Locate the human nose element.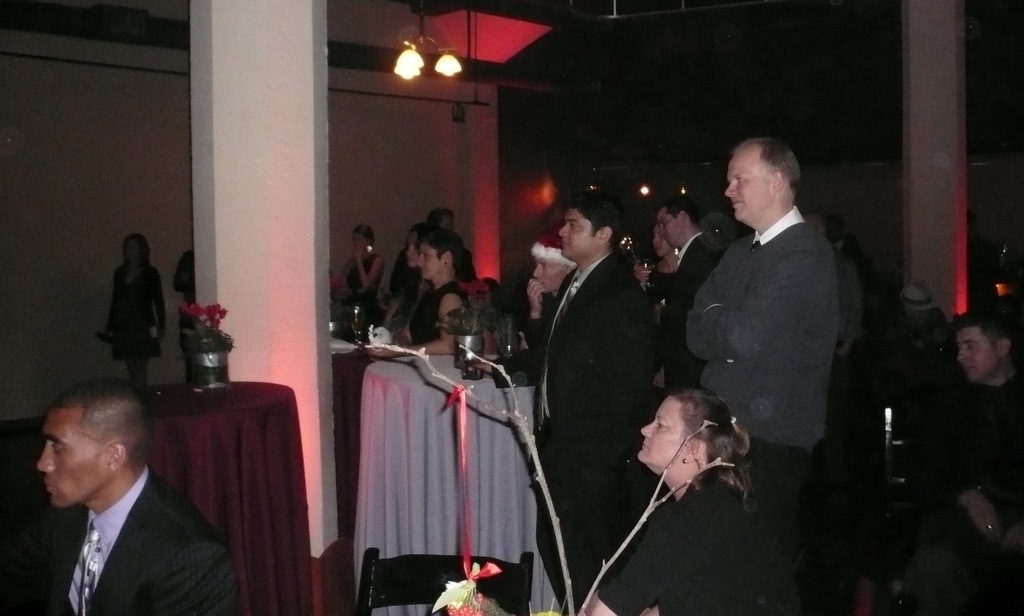
Element bbox: box=[417, 250, 425, 268].
